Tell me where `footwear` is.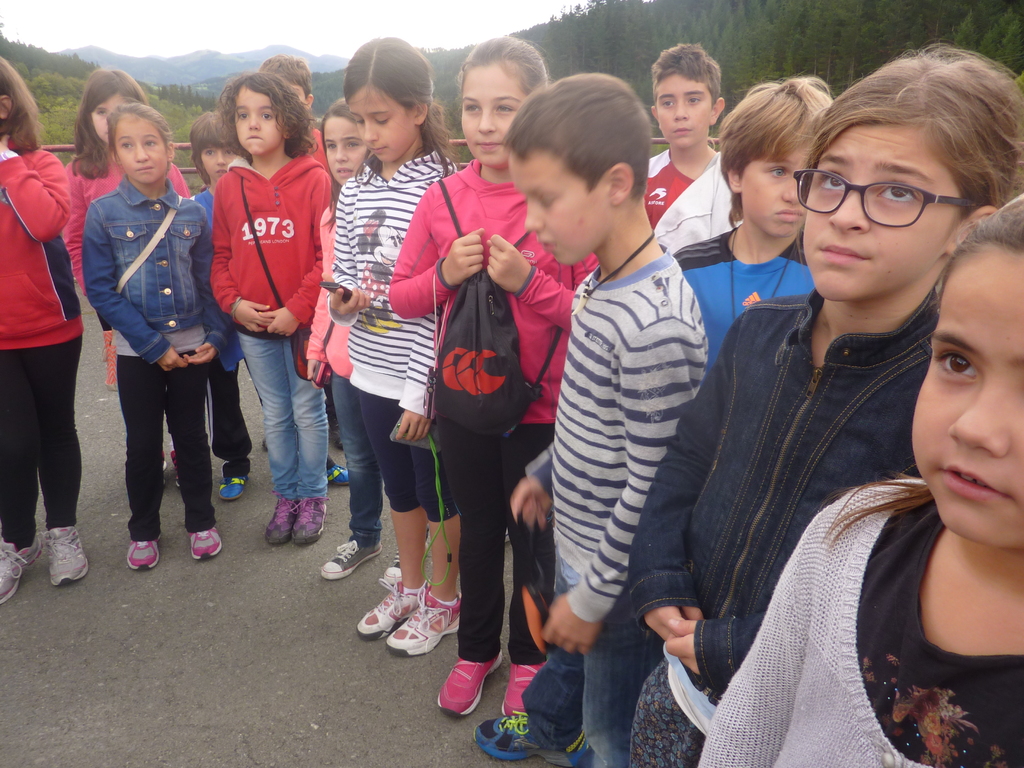
`footwear` is at locate(321, 465, 353, 482).
